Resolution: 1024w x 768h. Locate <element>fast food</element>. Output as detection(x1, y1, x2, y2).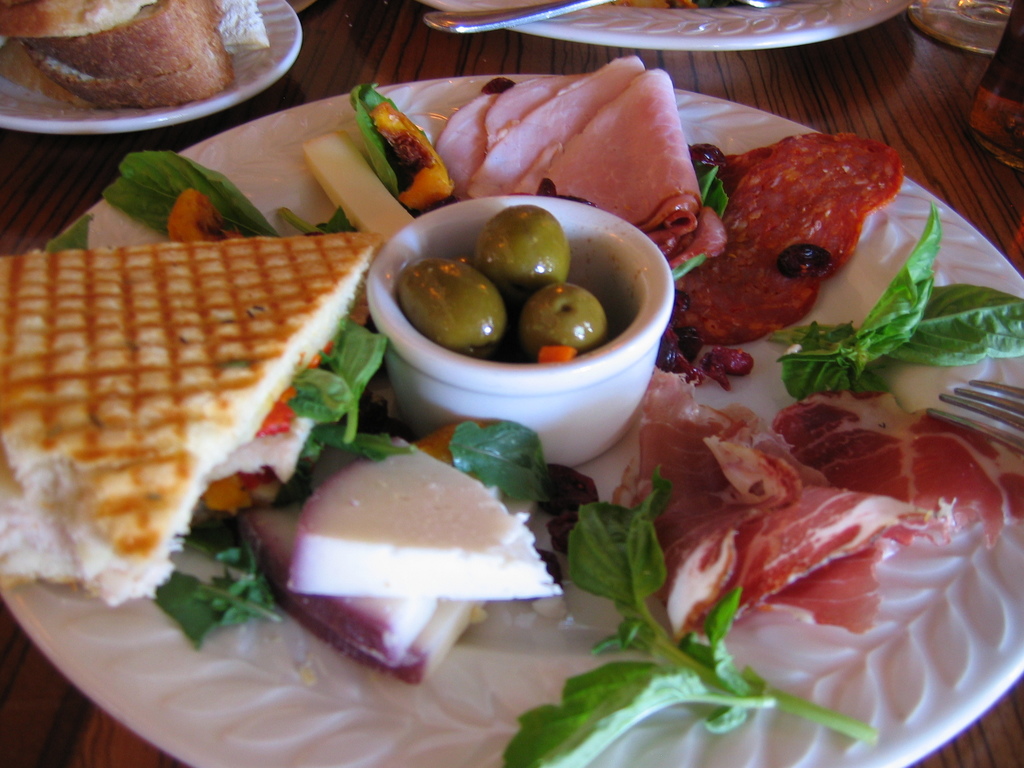
detection(0, 52, 1023, 767).
